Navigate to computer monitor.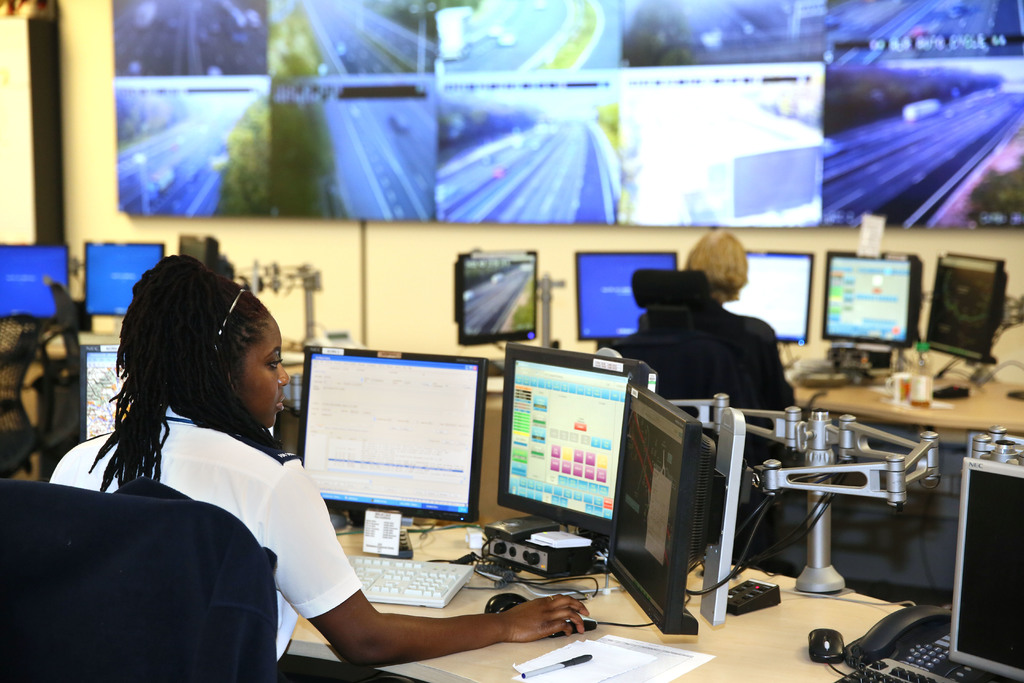
Navigation target: pyautogui.locateOnScreen(826, 251, 924, 350).
